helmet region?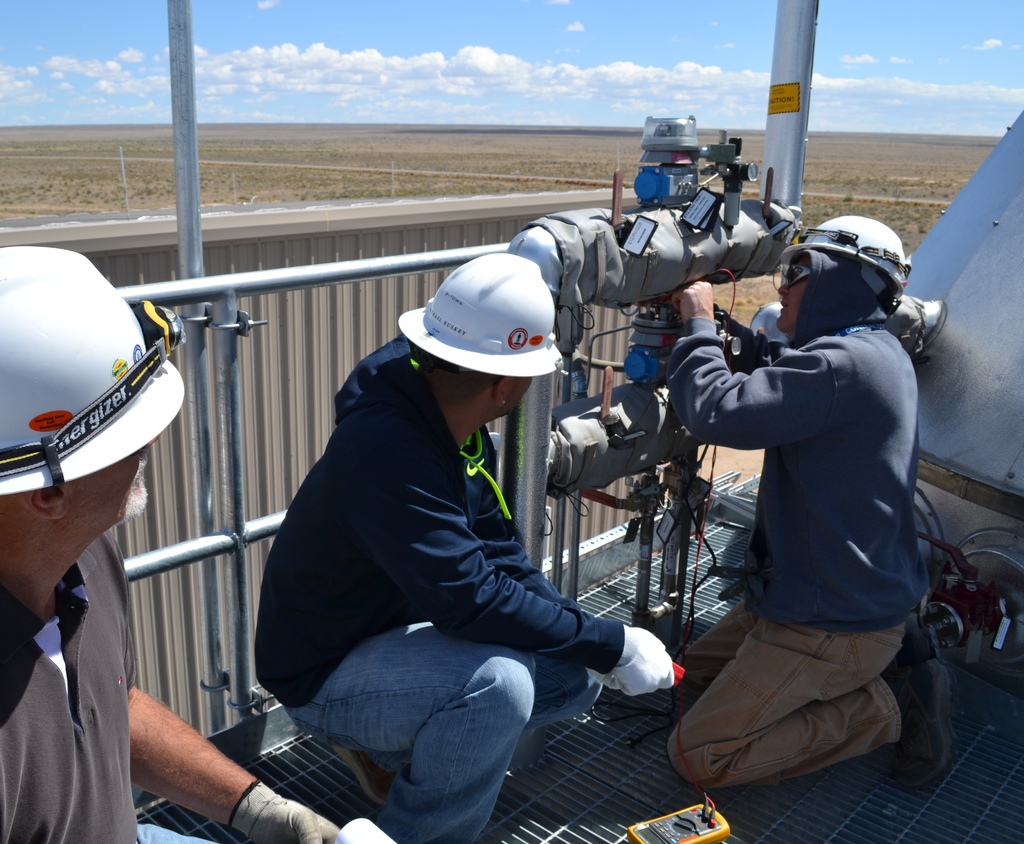
{"x1": 8, "y1": 255, "x2": 170, "y2": 529}
